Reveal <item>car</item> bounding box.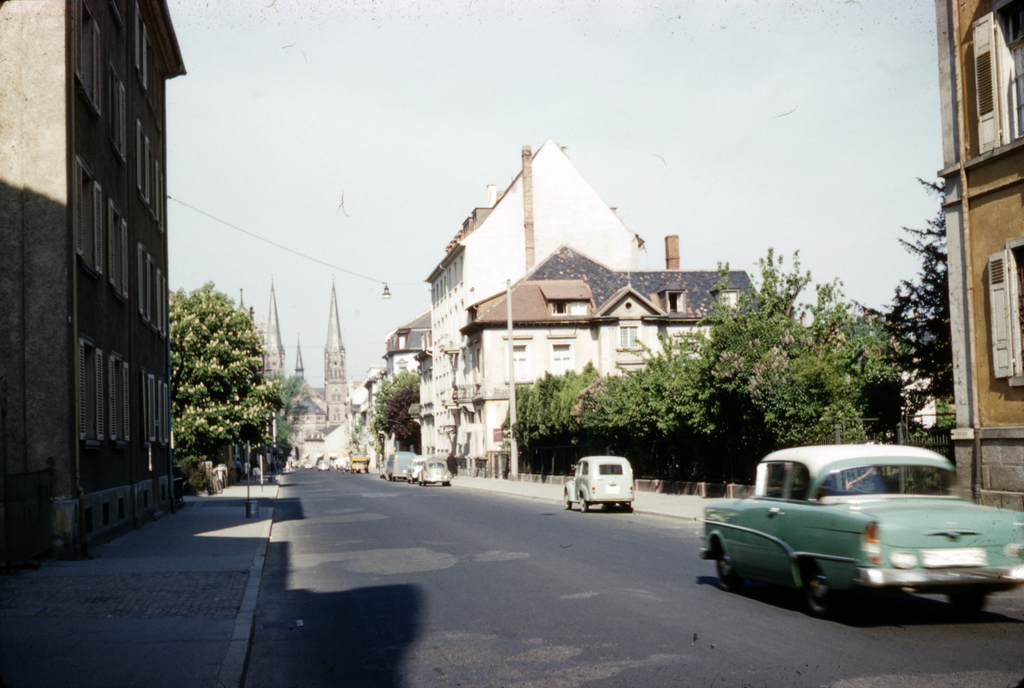
Revealed: <region>379, 461, 387, 477</region>.
